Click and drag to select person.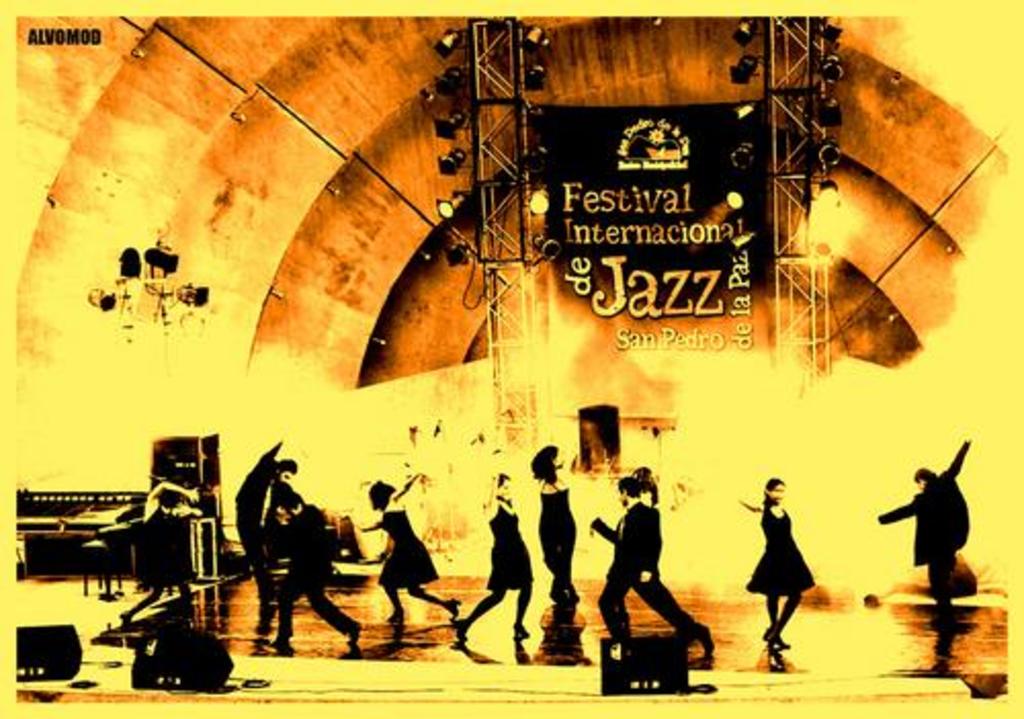
Selection: (left=113, top=479, right=205, bottom=627).
